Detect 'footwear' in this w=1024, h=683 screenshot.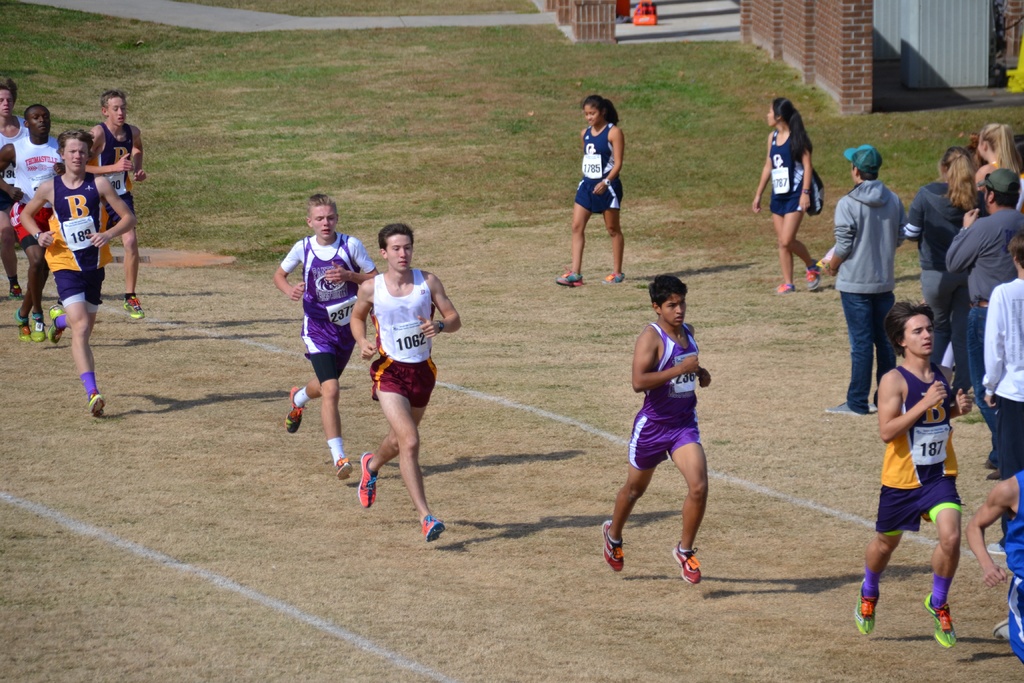
Detection: locate(555, 272, 585, 286).
